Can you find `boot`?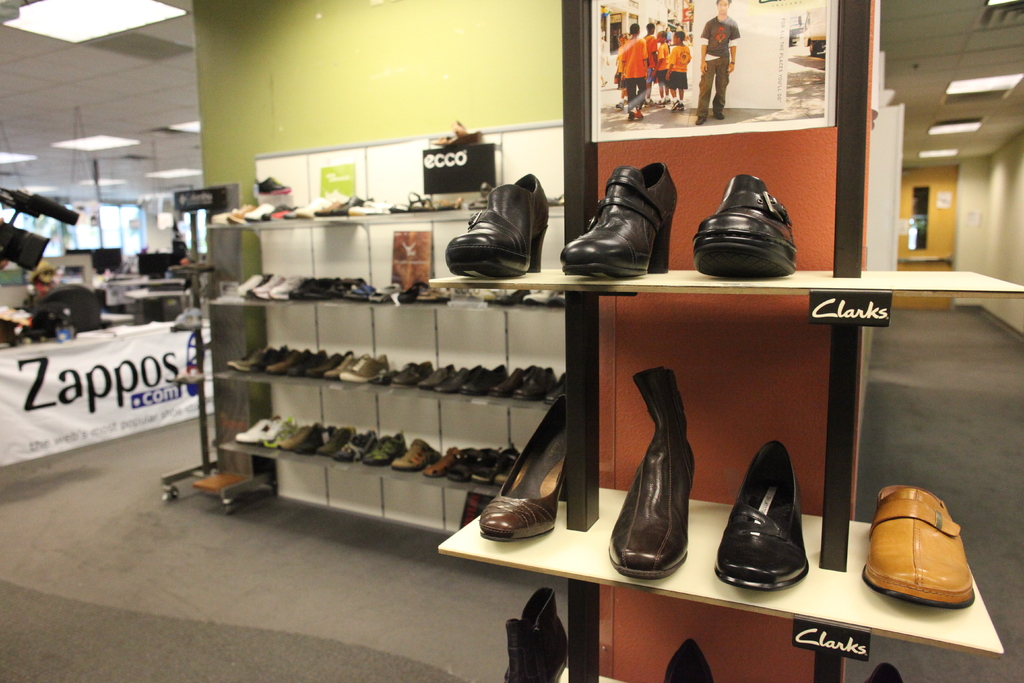
Yes, bounding box: bbox(449, 174, 547, 282).
